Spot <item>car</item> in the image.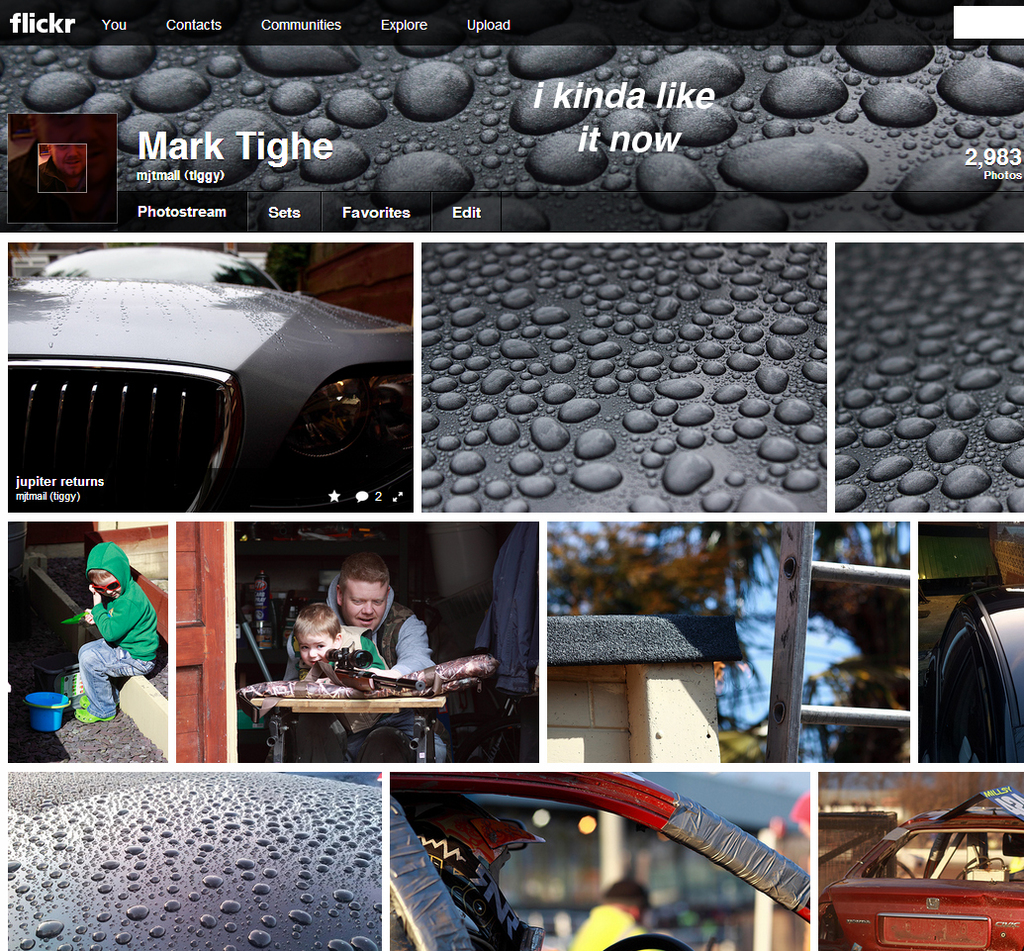
<item>car</item> found at BBox(0, 43, 1023, 233).
